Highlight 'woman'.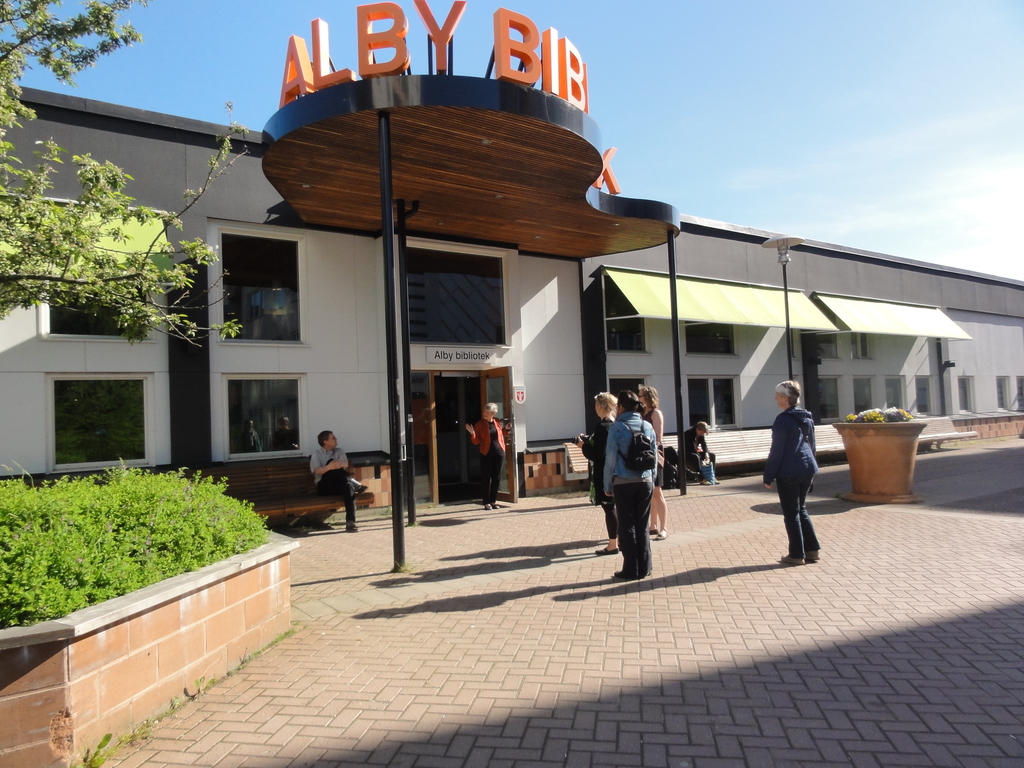
Highlighted region: rect(758, 381, 840, 567).
